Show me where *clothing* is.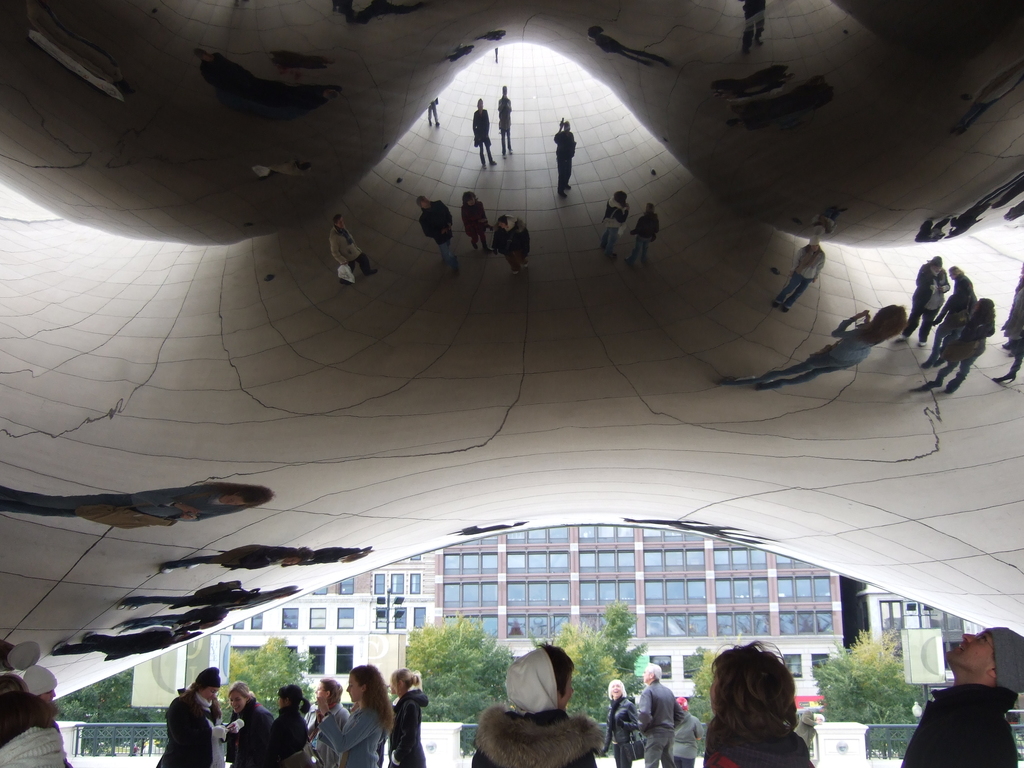
*clothing* is at box=[708, 703, 819, 767].
